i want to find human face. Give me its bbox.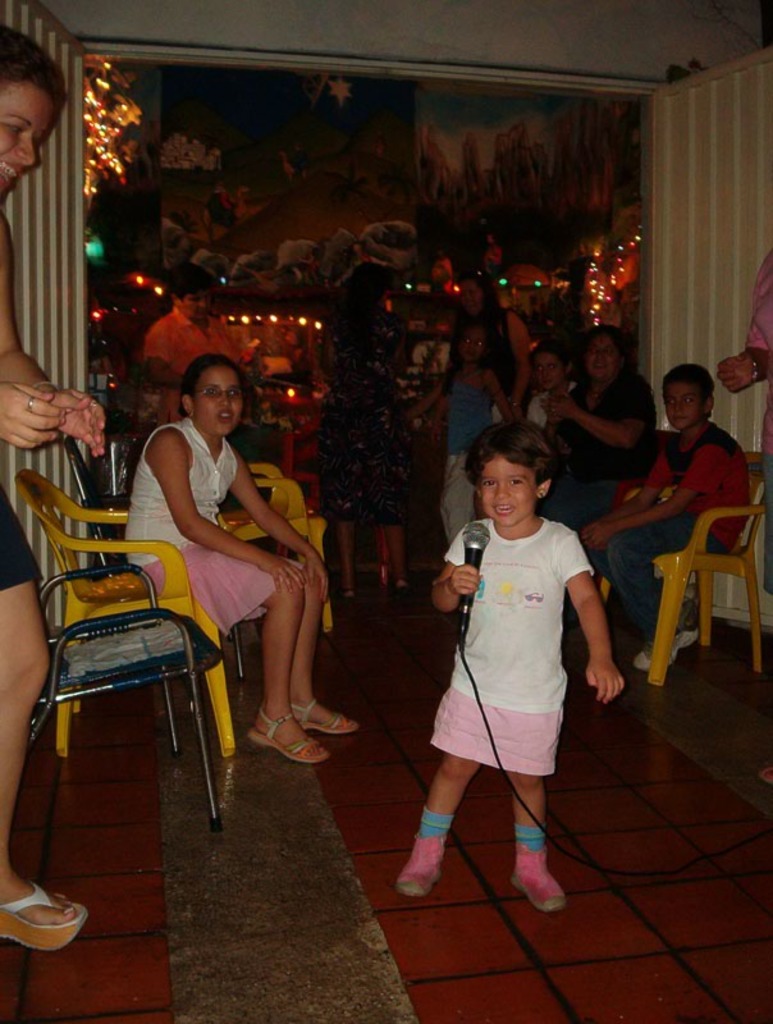
0, 81, 52, 197.
